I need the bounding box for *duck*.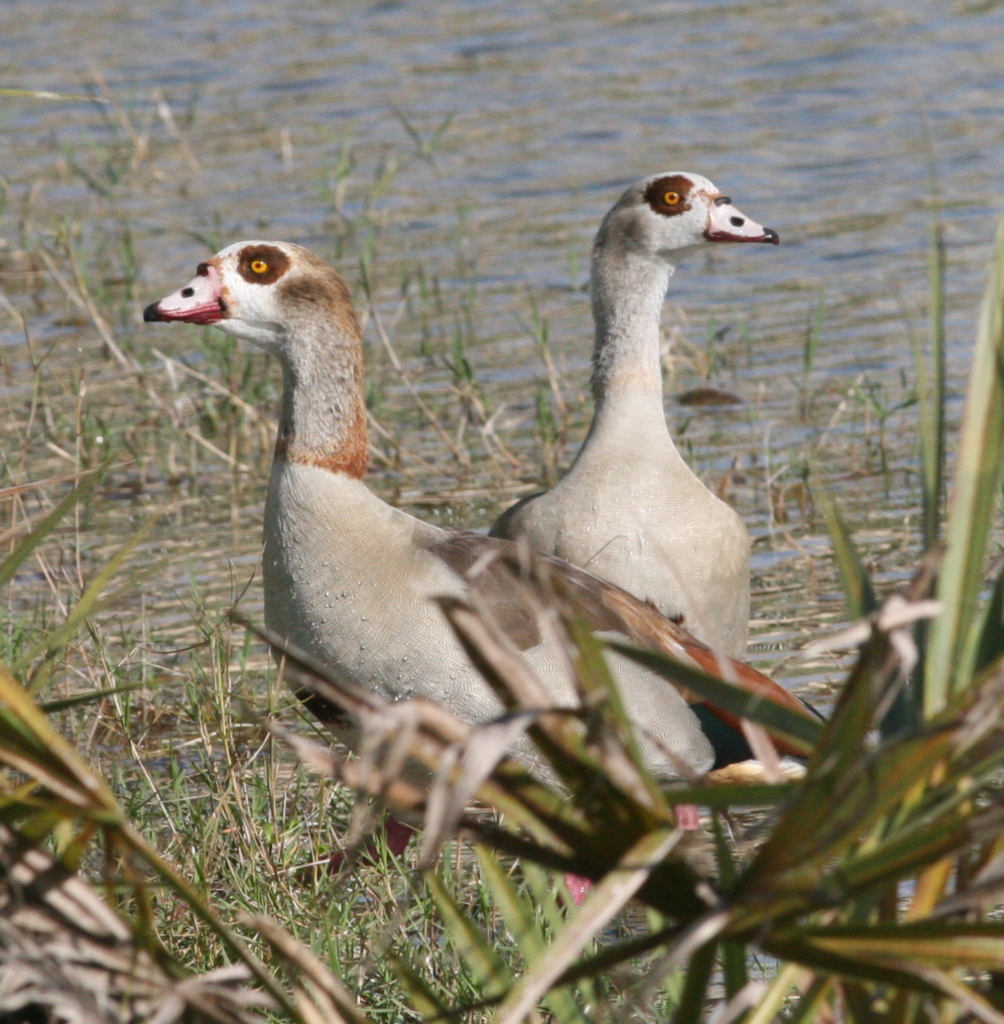
Here it is: pyautogui.locateOnScreen(136, 237, 820, 955).
